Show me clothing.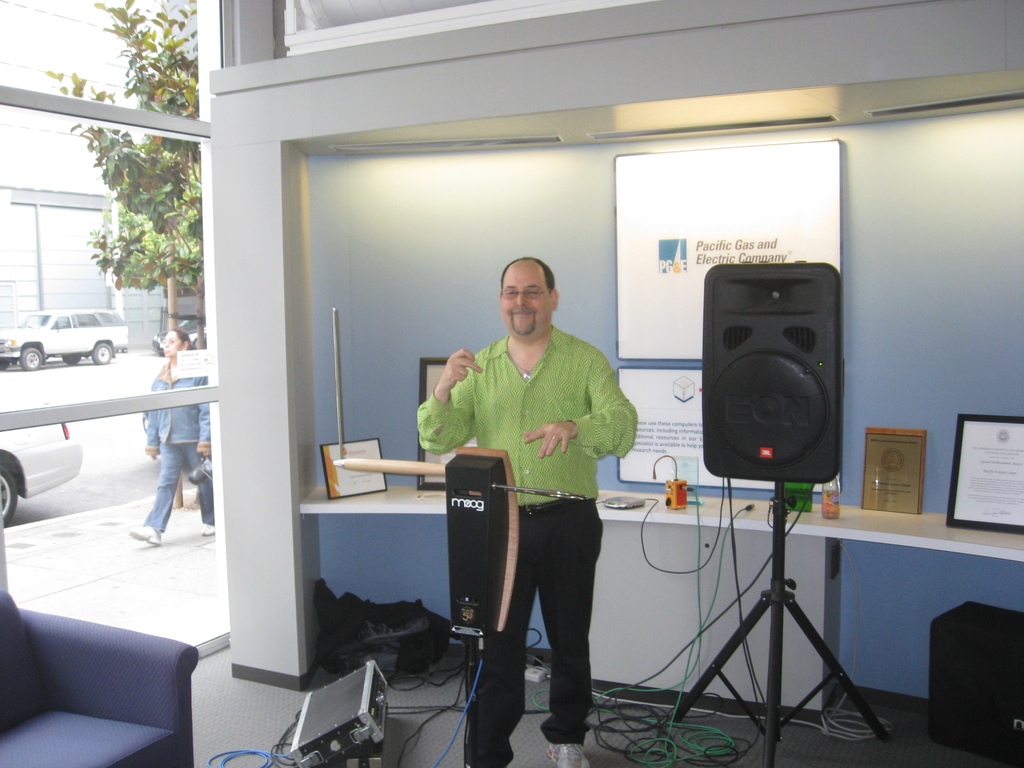
clothing is here: l=452, t=289, r=634, b=706.
